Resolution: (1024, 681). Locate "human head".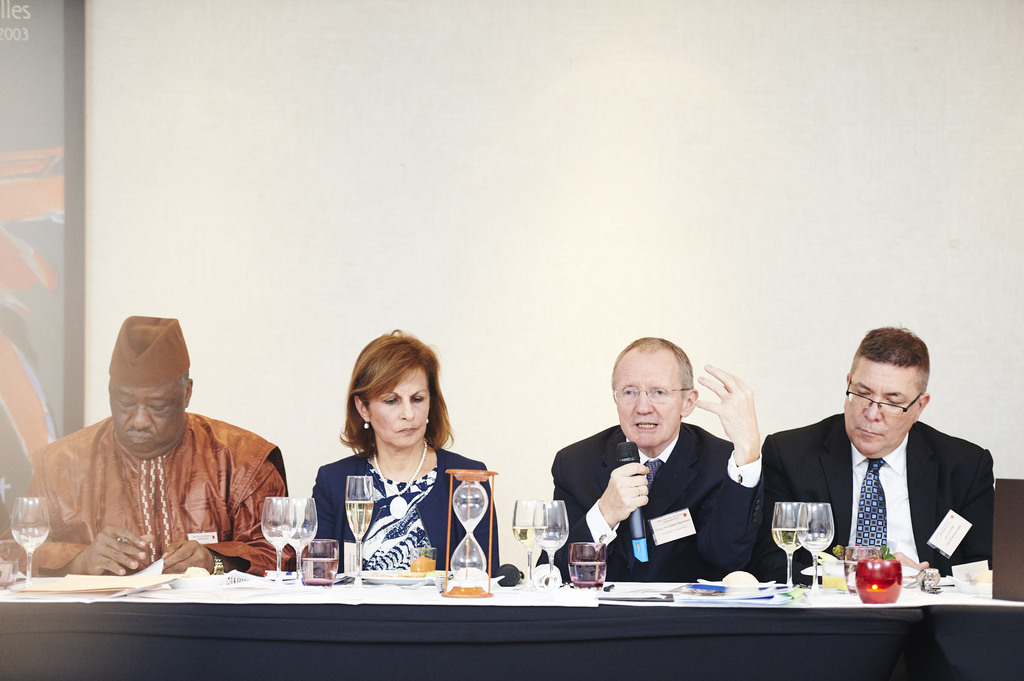
region(347, 330, 433, 447).
